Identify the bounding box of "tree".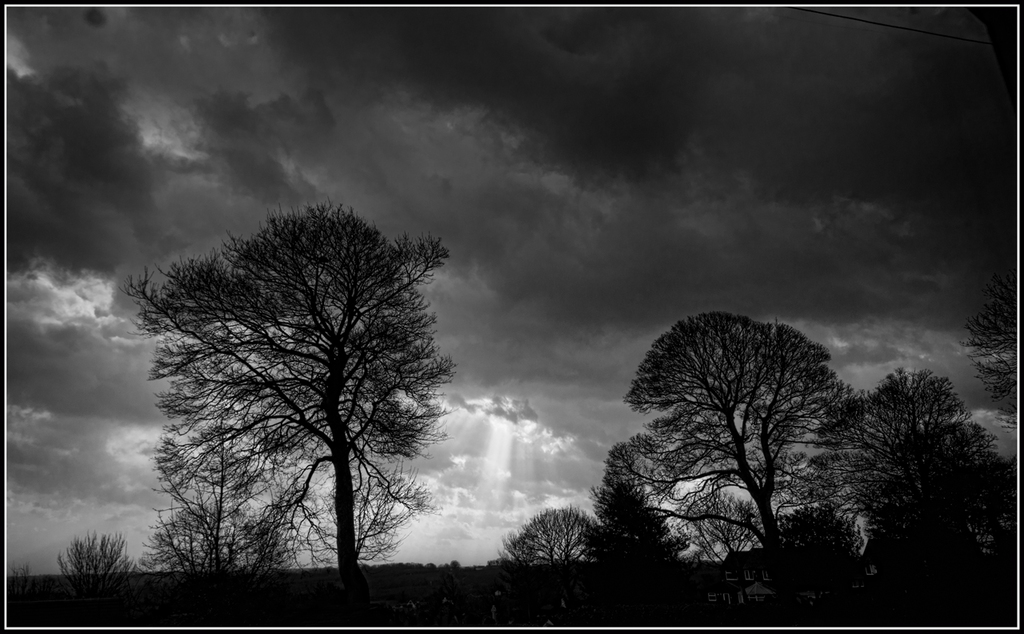
locate(144, 187, 447, 614).
